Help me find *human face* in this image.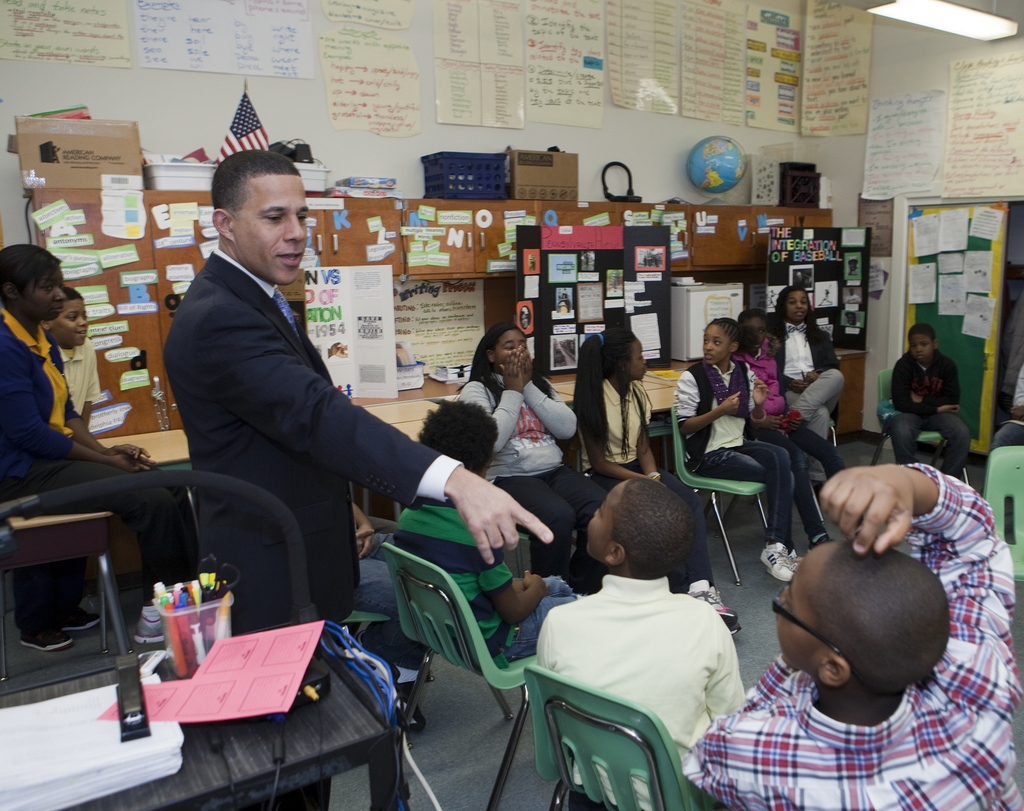
Found it: Rect(700, 323, 732, 366).
